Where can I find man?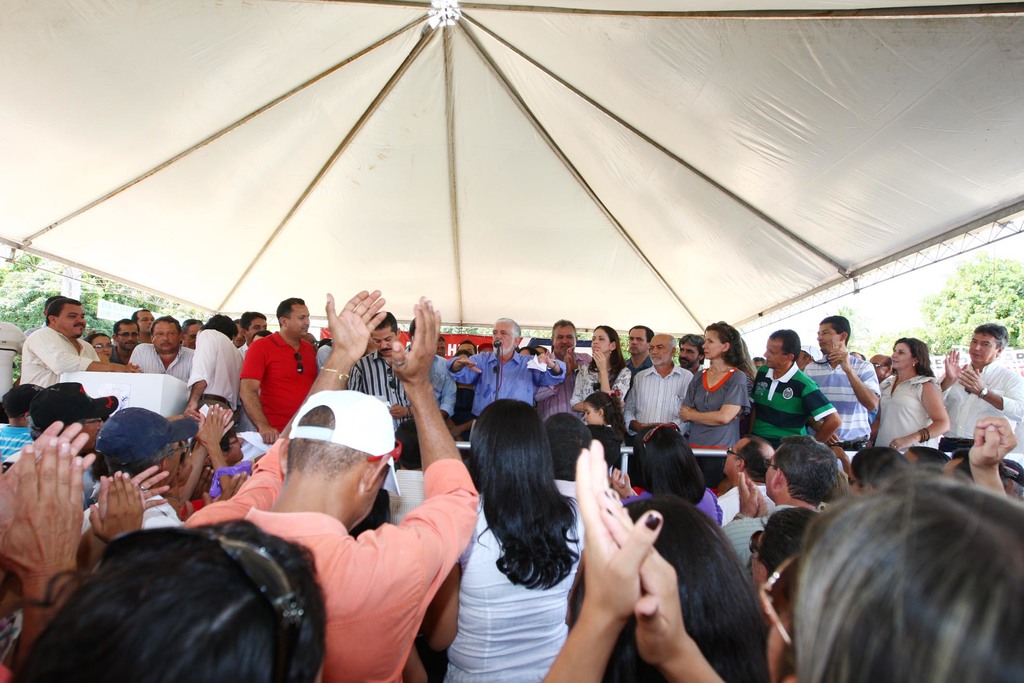
You can find it at [left=404, top=319, right=457, bottom=423].
